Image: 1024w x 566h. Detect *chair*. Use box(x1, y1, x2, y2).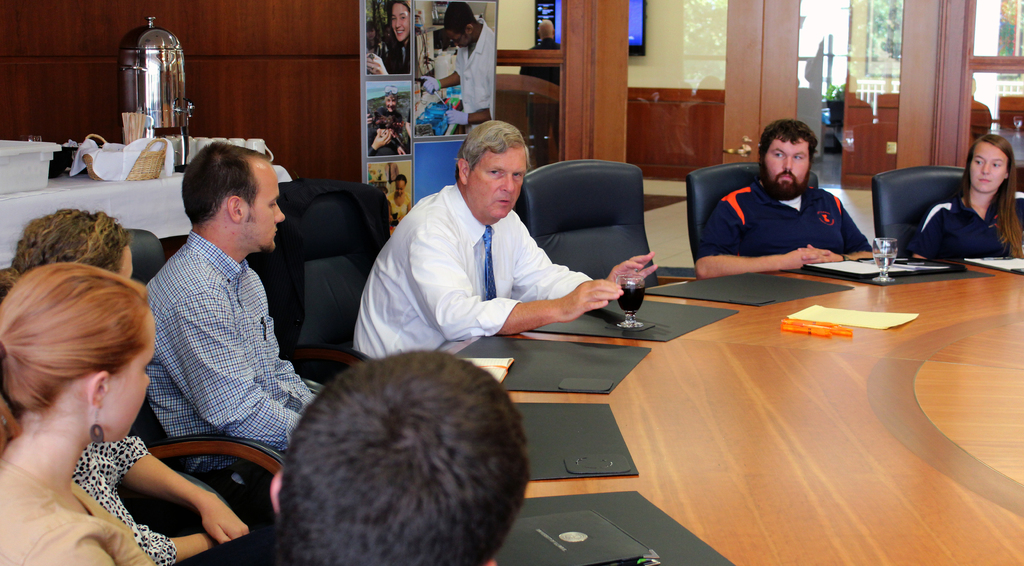
box(871, 164, 965, 258).
